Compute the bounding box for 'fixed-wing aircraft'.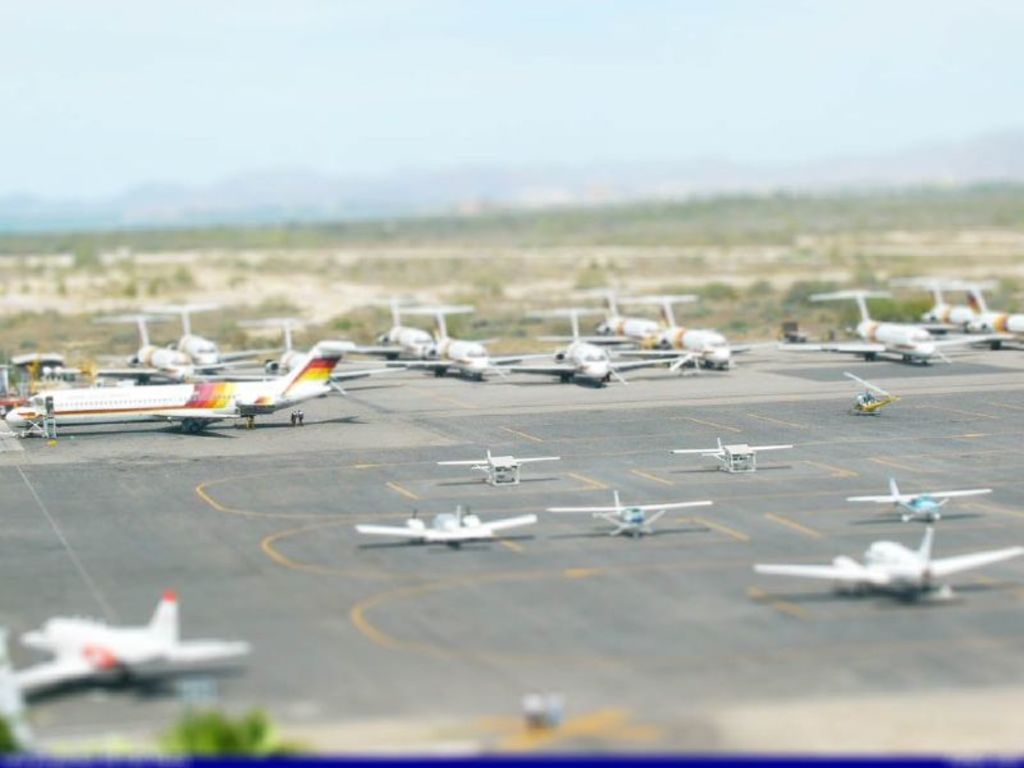
left=173, top=306, right=224, bottom=372.
